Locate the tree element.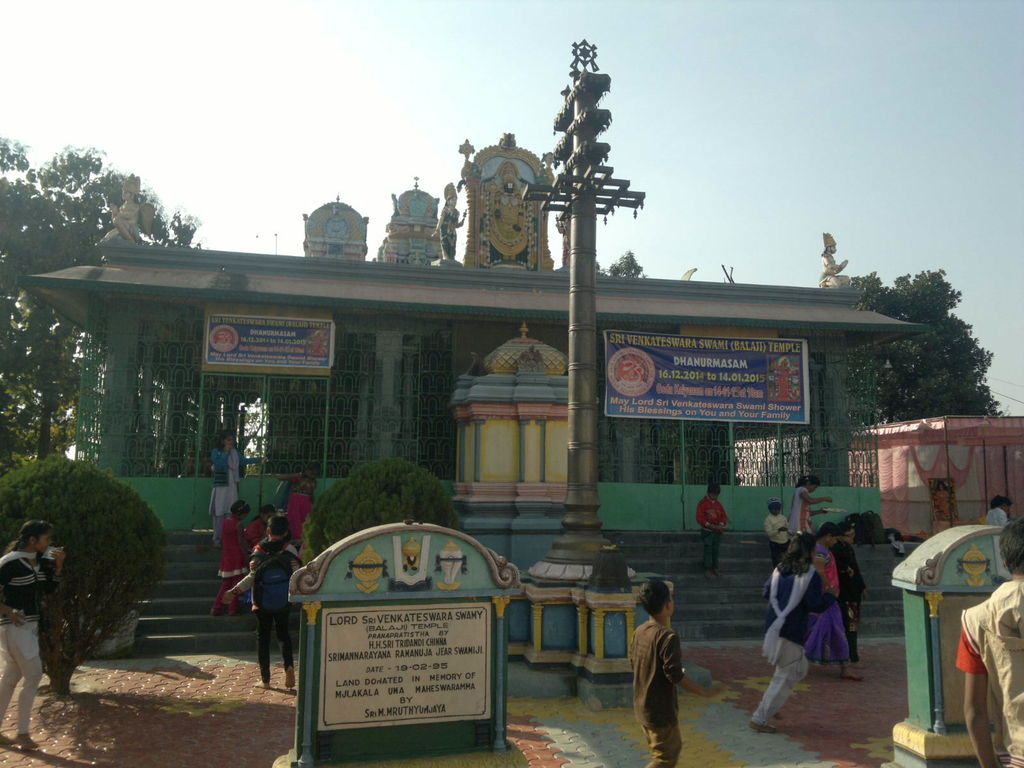
Element bbox: <region>292, 458, 465, 569</region>.
